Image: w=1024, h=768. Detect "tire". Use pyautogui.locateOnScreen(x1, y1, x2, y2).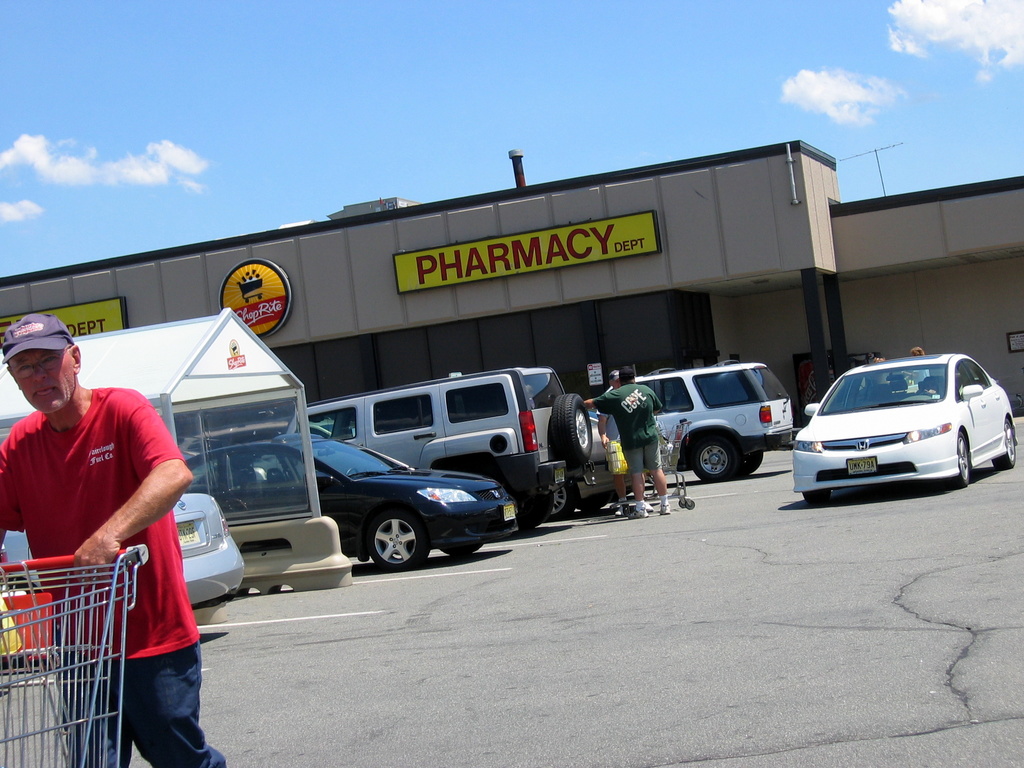
pyautogui.locateOnScreen(801, 487, 824, 503).
